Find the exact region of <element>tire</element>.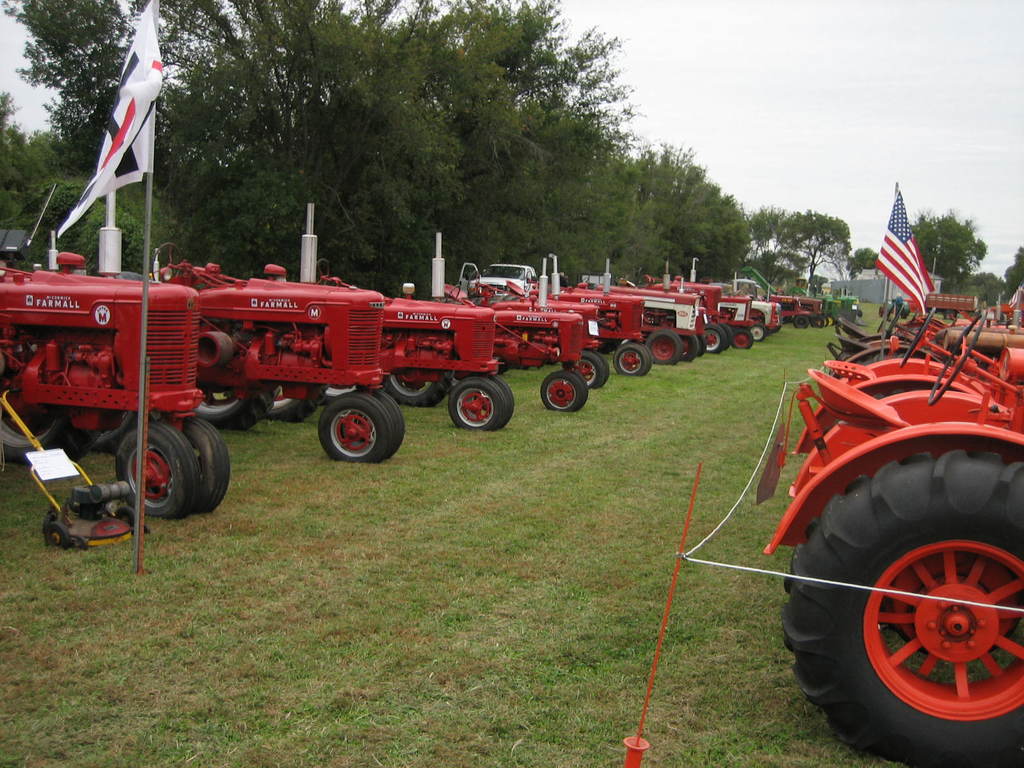
Exact region: [x1=591, y1=353, x2=611, y2=385].
